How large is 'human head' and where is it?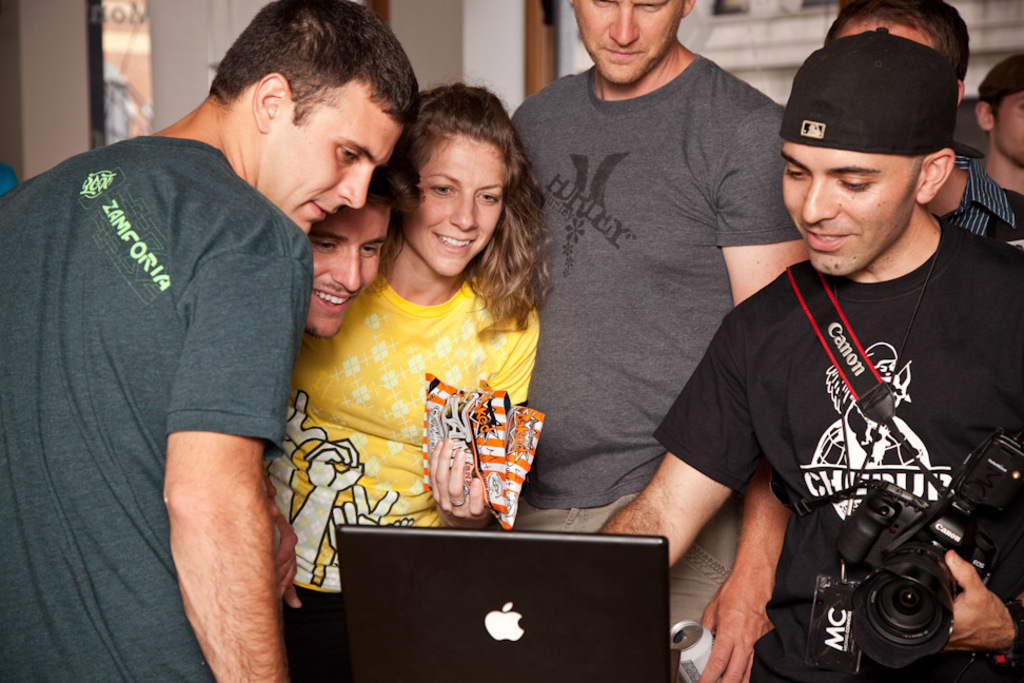
Bounding box: <box>976,52,1023,167</box>.
